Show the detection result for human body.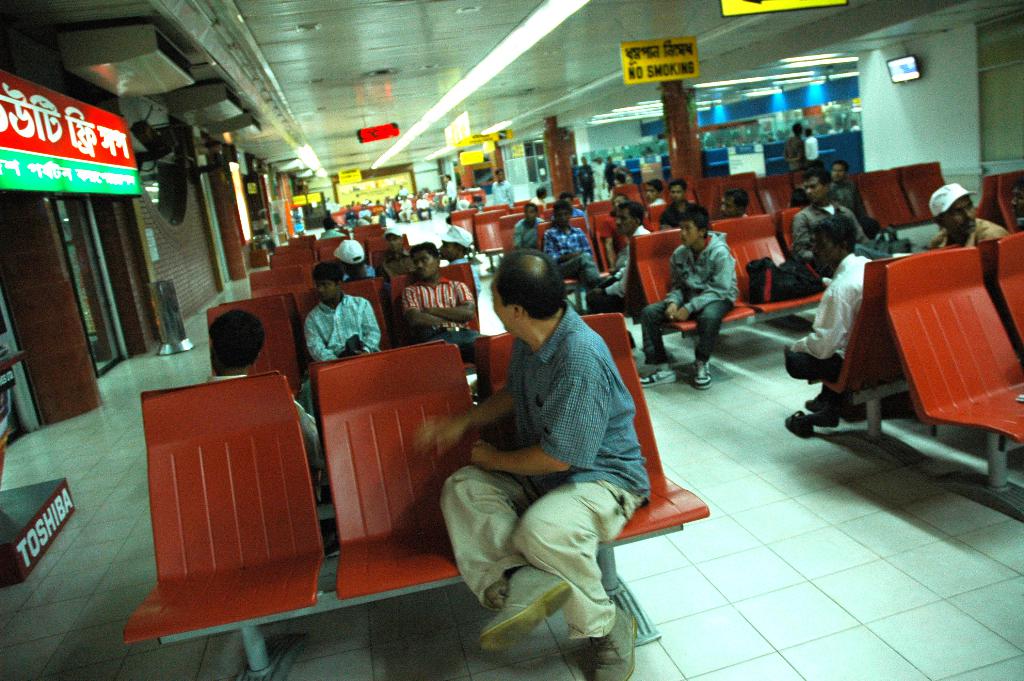
{"x1": 659, "y1": 201, "x2": 706, "y2": 226}.
